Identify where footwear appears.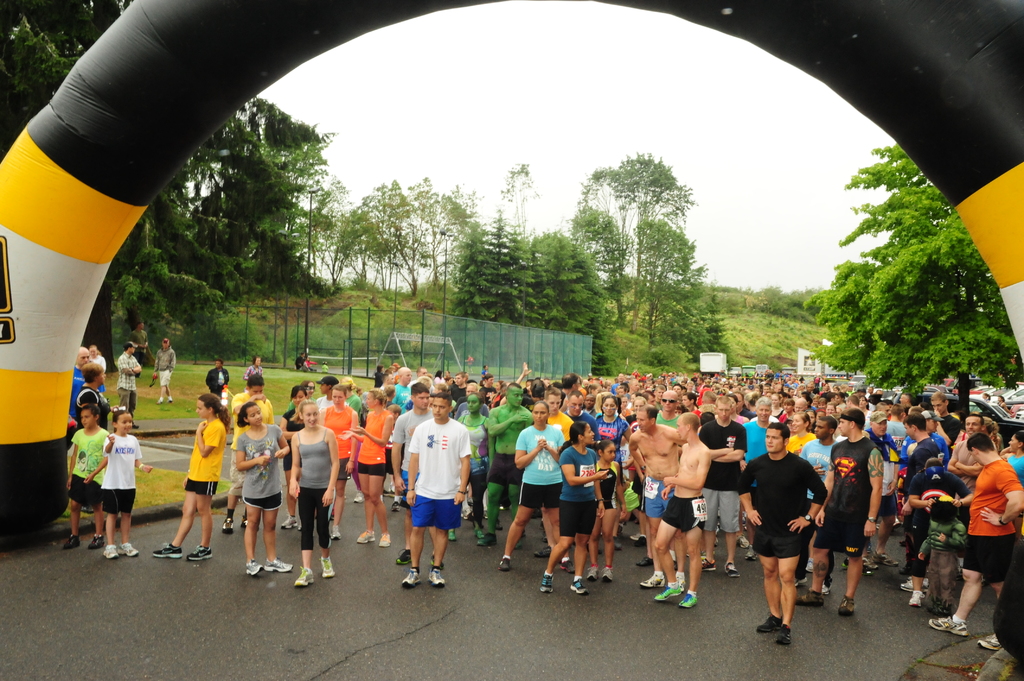
Appears at crop(245, 557, 260, 576).
